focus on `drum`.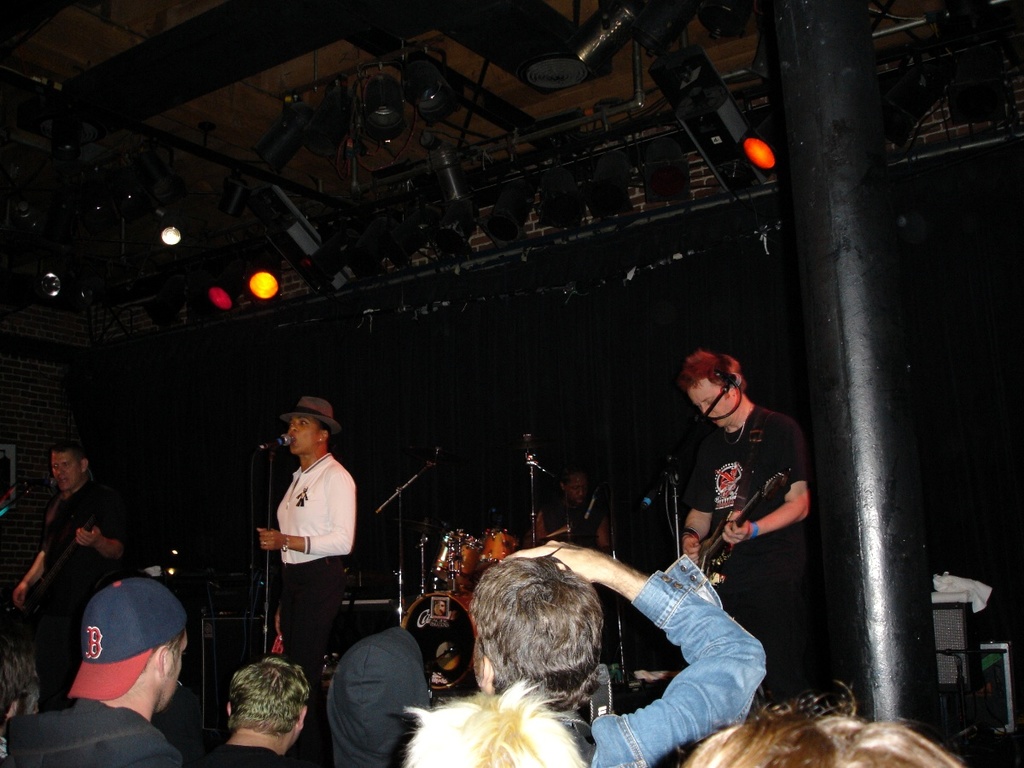
Focused at x1=480, y1=530, x2=521, y2=571.
